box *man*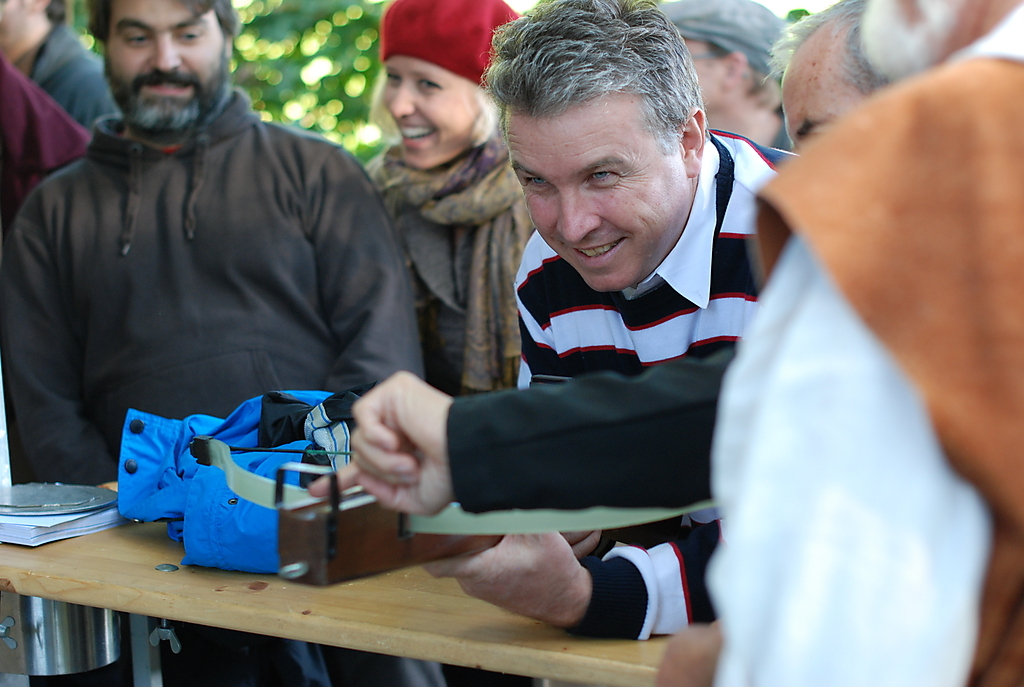
box=[431, 0, 781, 686]
